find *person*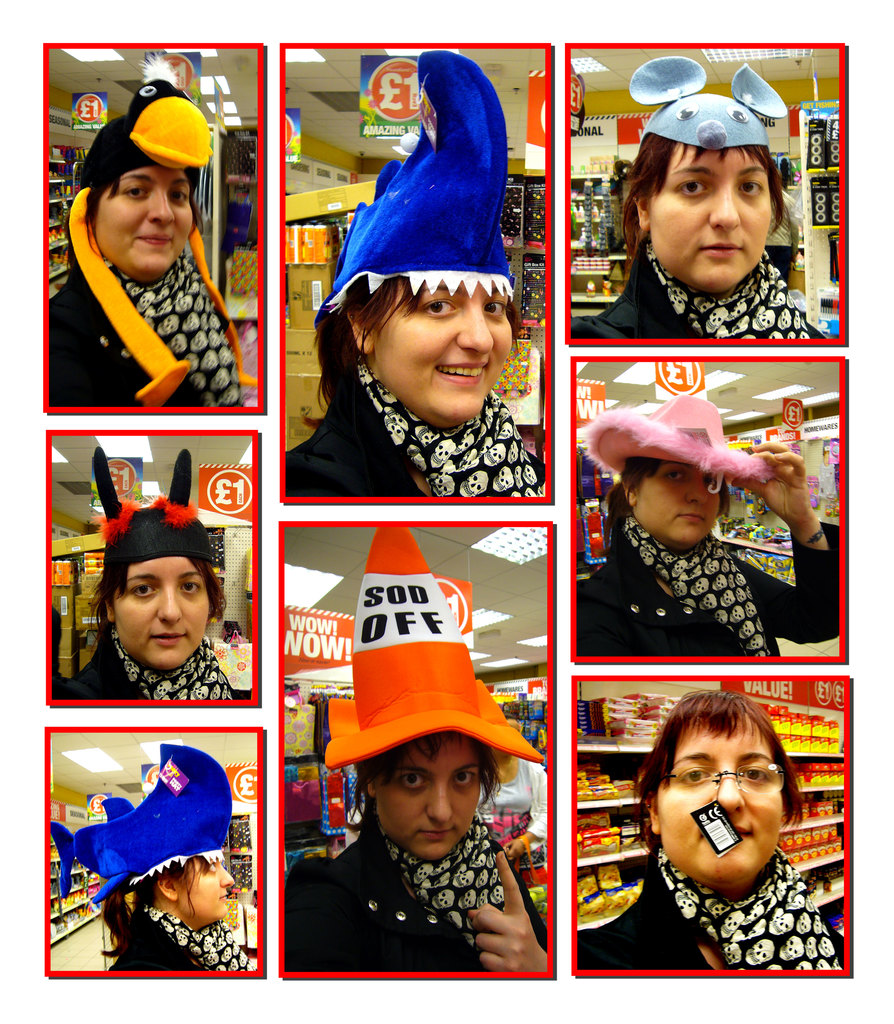
[x1=282, y1=514, x2=548, y2=975]
